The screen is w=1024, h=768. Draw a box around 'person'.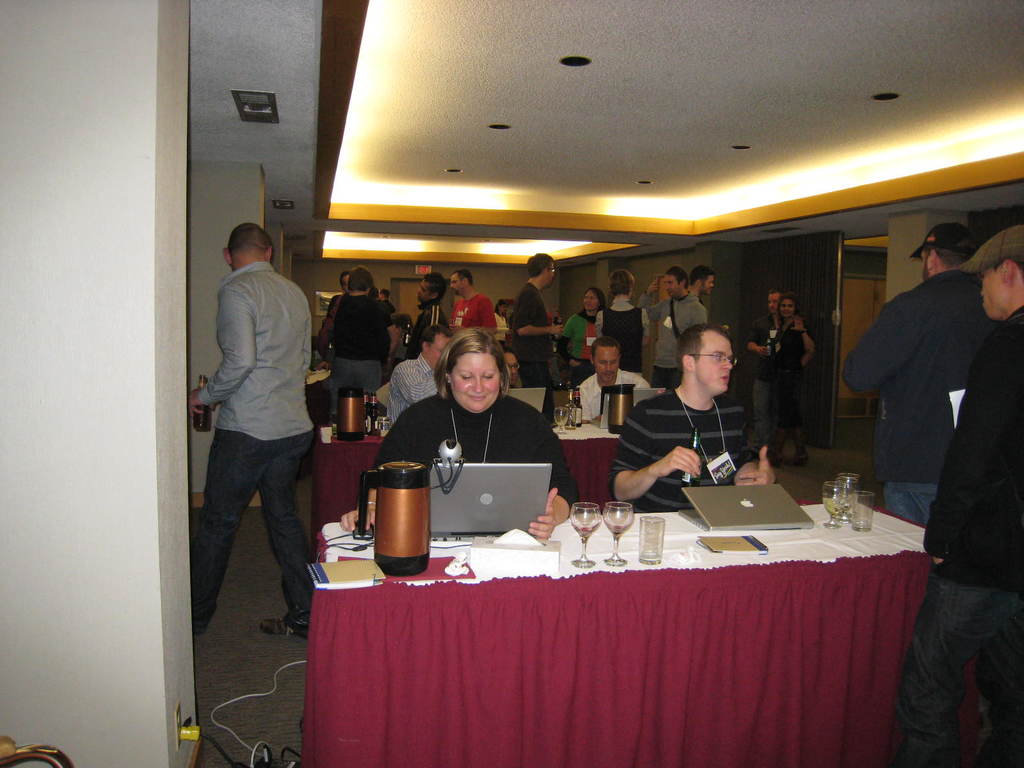
<bbox>731, 291, 814, 482</bbox>.
